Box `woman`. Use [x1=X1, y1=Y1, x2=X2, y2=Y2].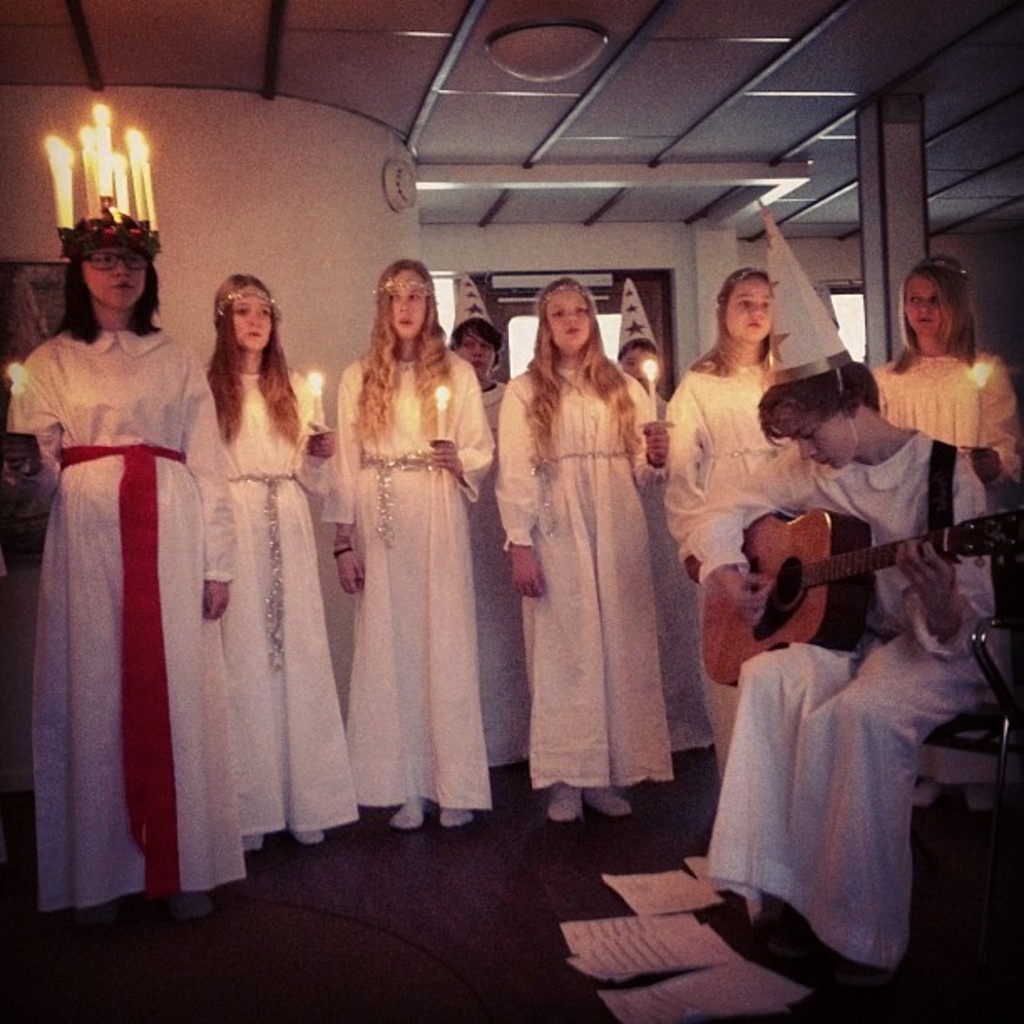
[x1=609, y1=276, x2=719, y2=768].
